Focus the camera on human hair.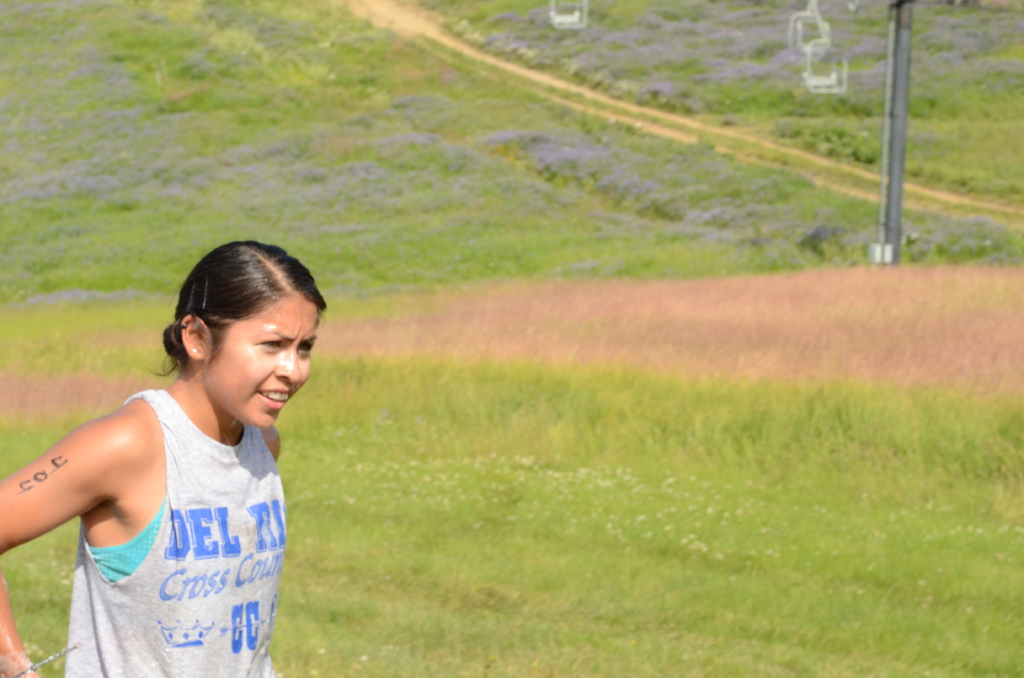
Focus region: {"x1": 161, "y1": 250, "x2": 303, "y2": 389}.
